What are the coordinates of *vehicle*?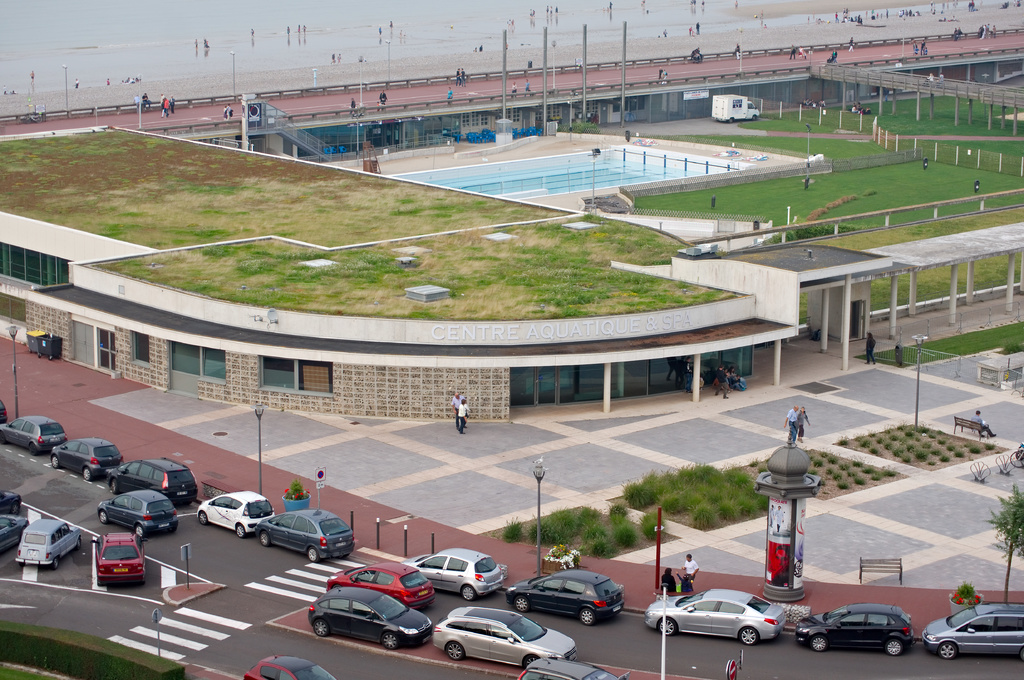
712:95:762:124.
